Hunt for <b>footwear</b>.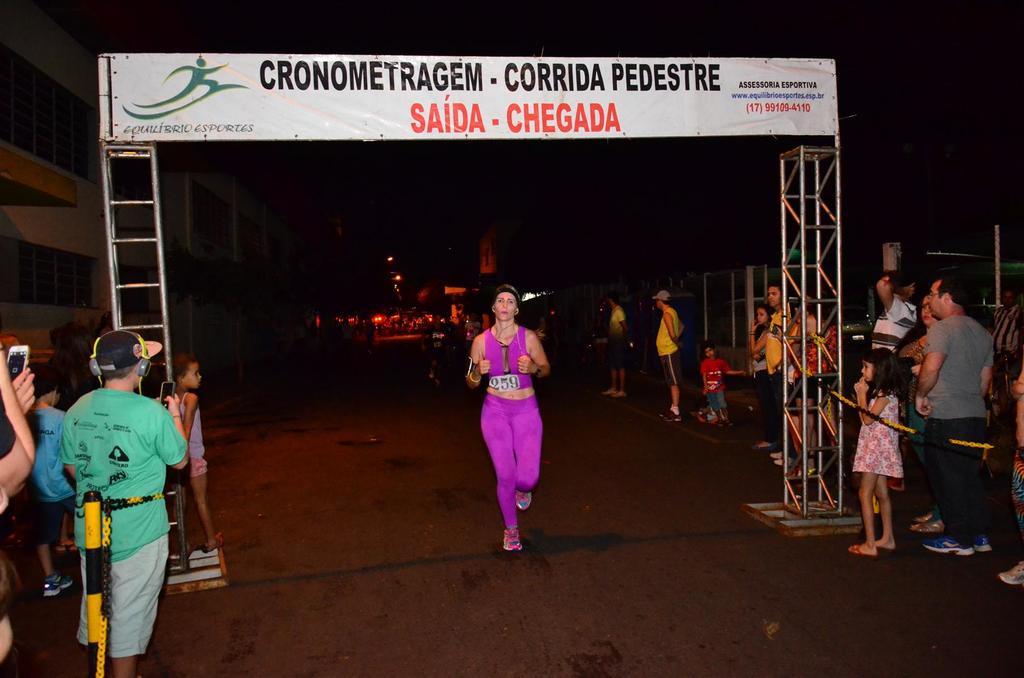
Hunted down at x1=611, y1=391, x2=625, y2=400.
